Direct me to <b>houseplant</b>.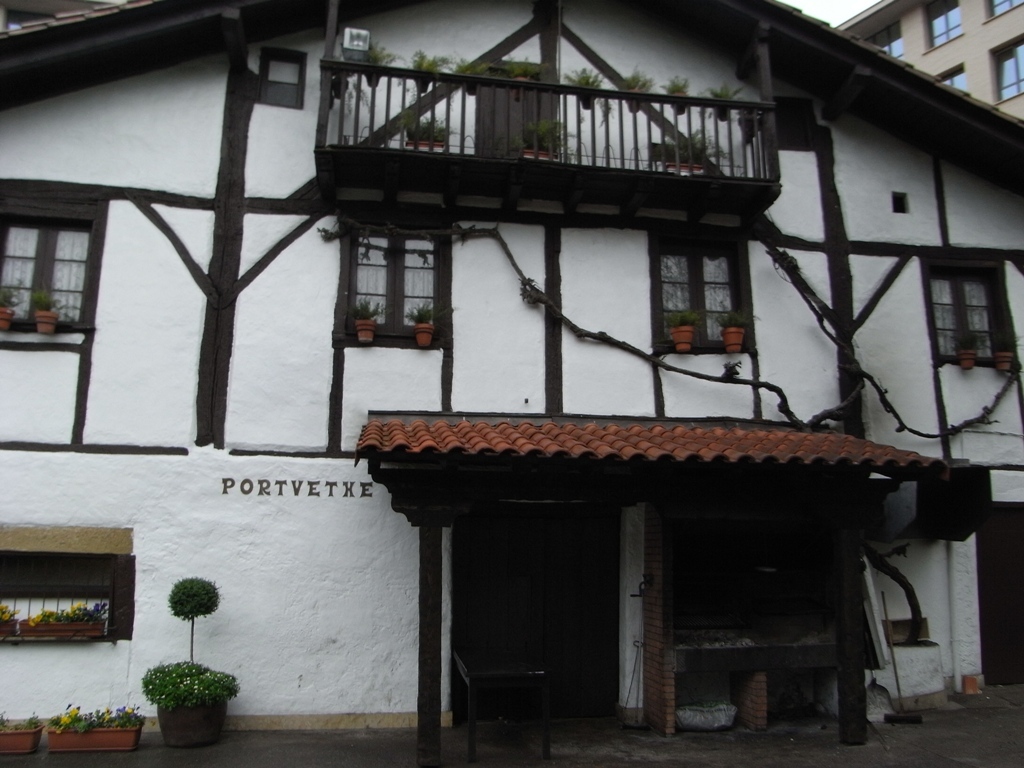
Direction: rect(347, 292, 384, 347).
